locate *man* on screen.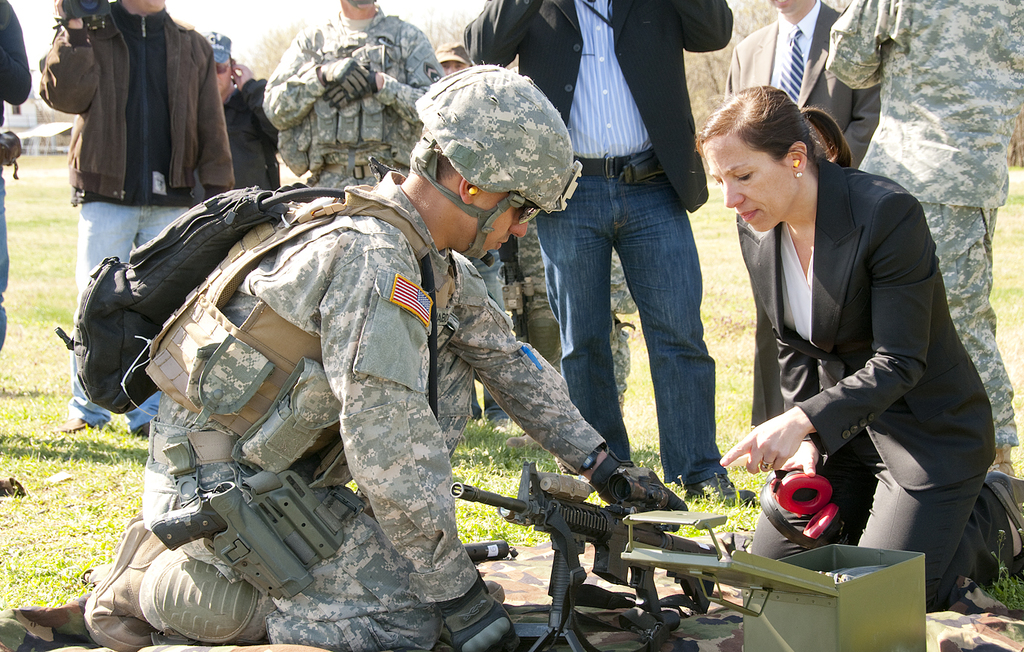
On screen at (89,104,558,651).
